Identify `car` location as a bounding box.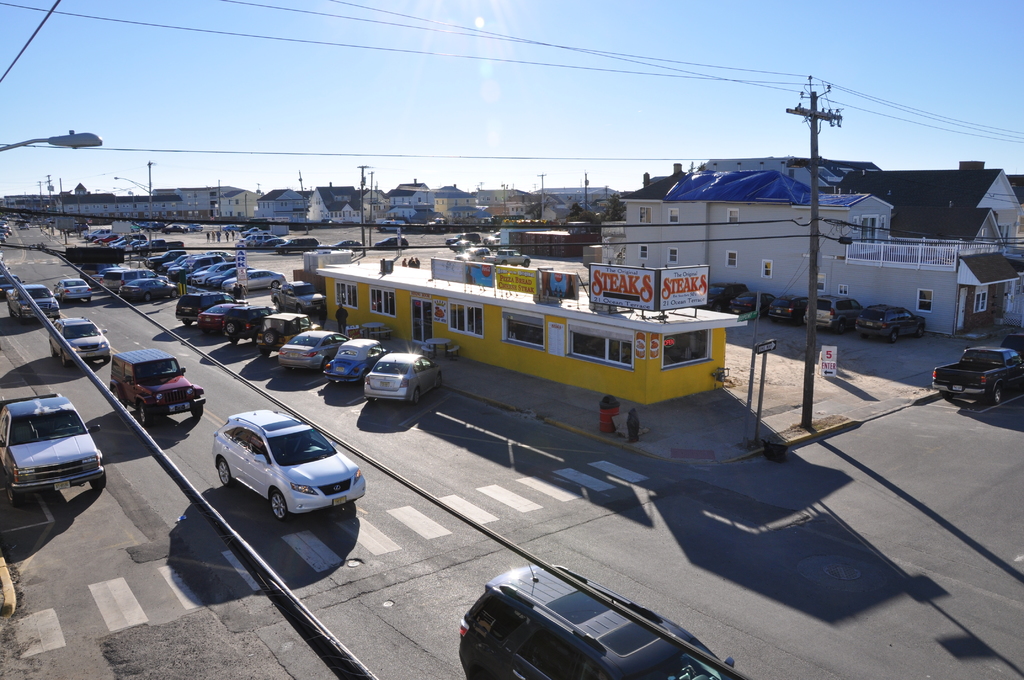
bbox=[0, 393, 105, 506].
